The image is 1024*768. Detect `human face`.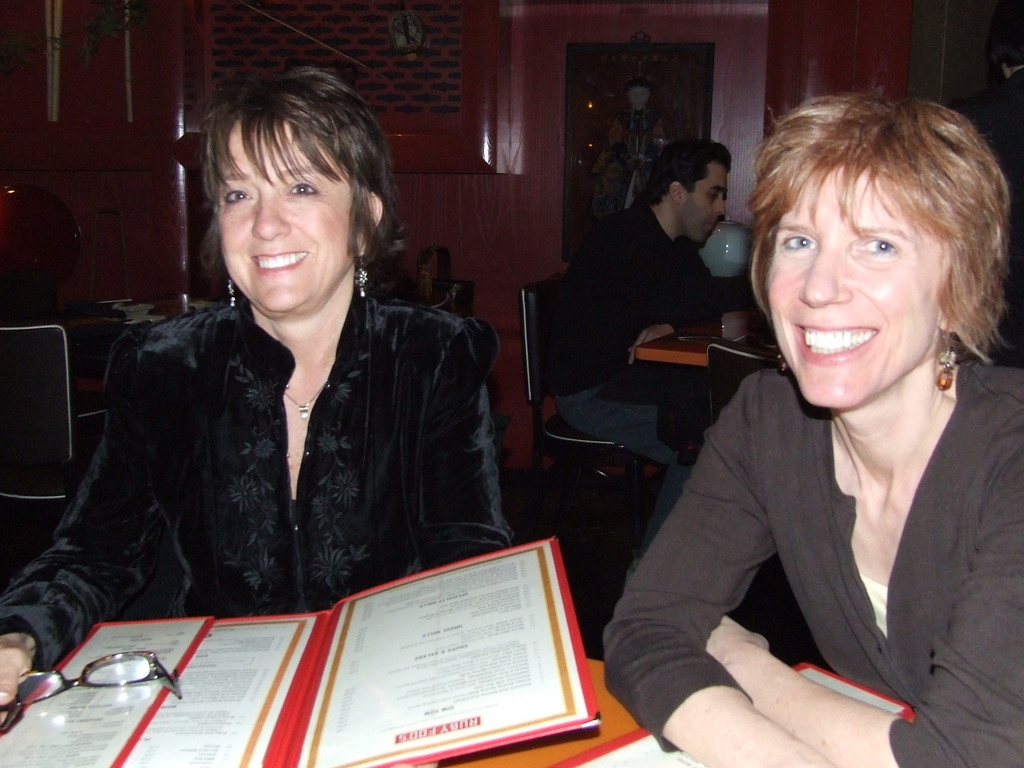
Detection: 677,160,730,244.
